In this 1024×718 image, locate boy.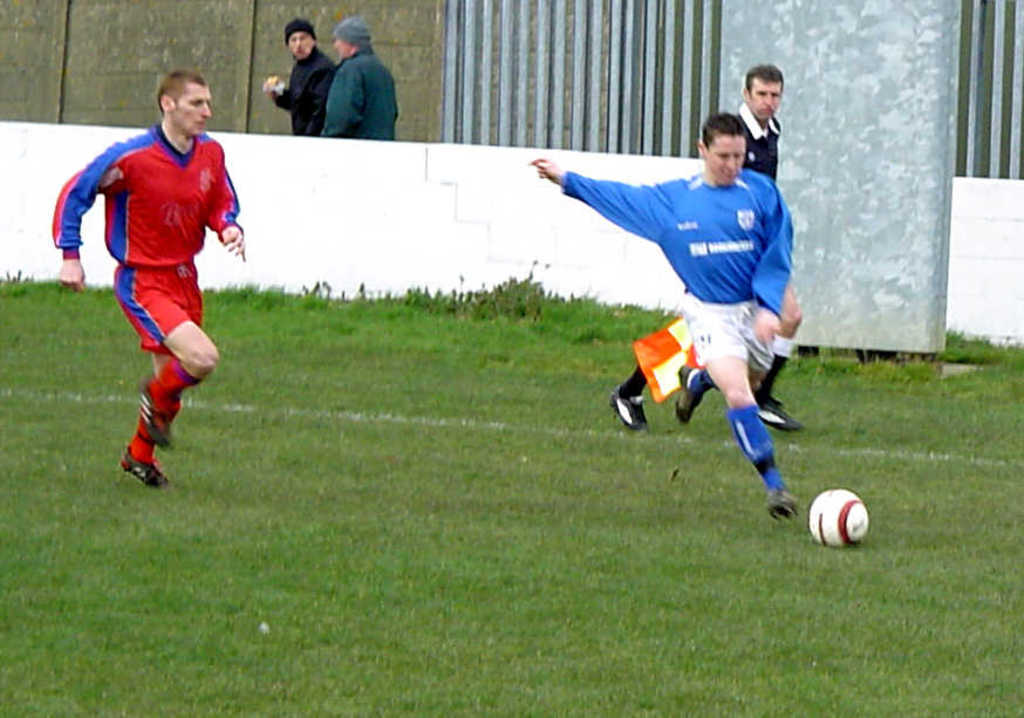
Bounding box: l=520, t=110, r=791, b=525.
